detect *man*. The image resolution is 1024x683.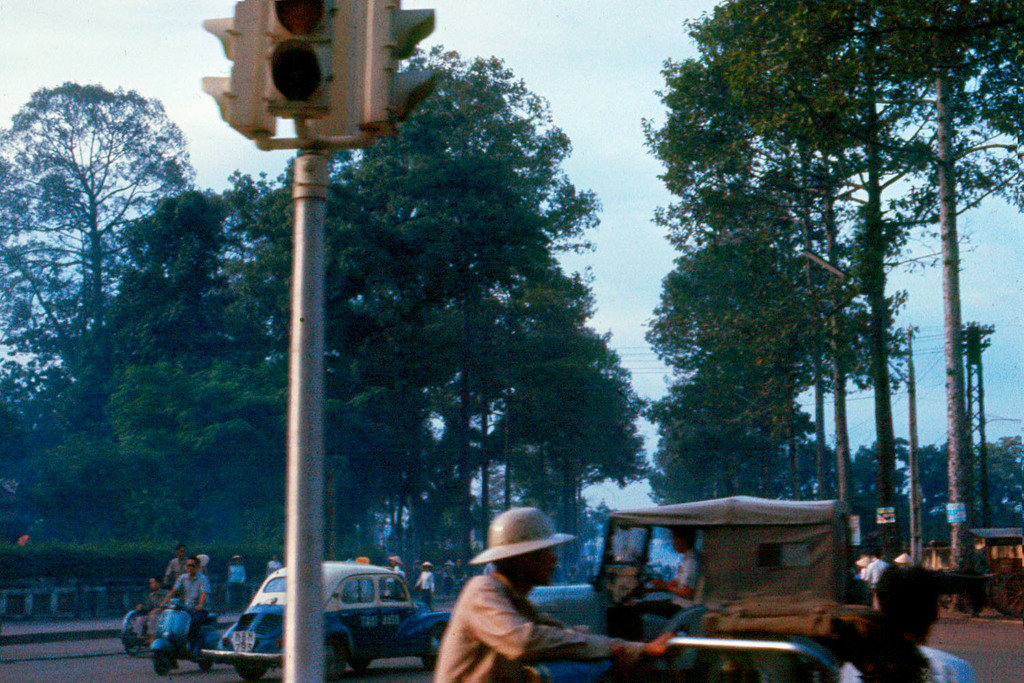
select_region(440, 504, 677, 682).
